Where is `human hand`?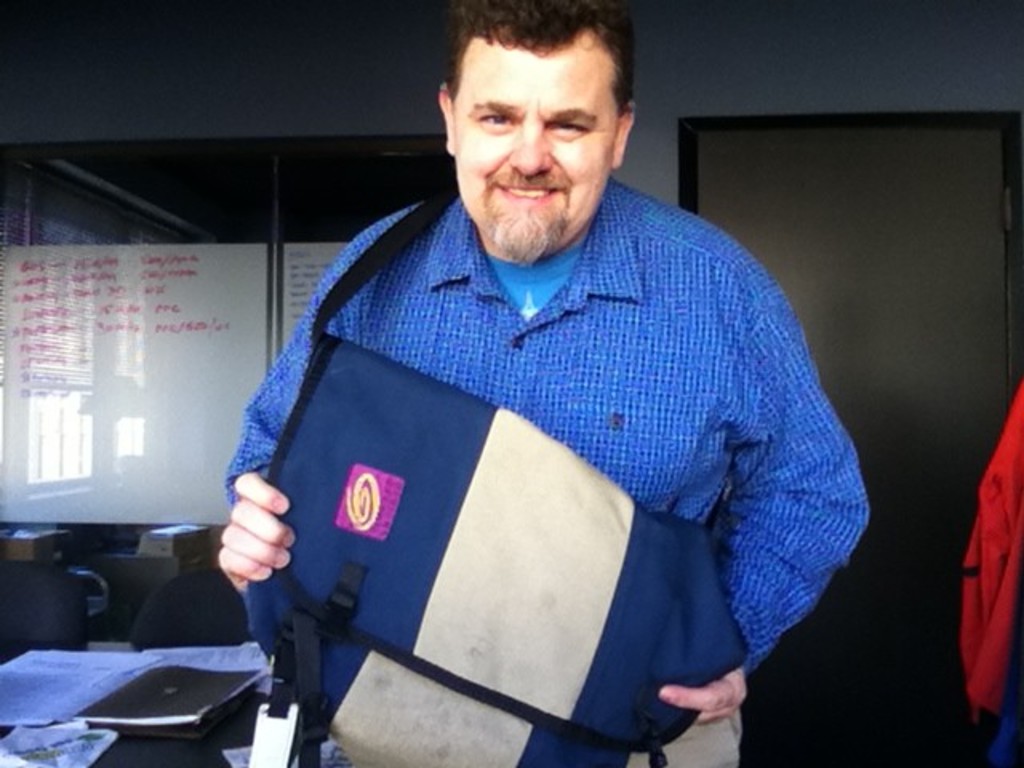
pyautogui.locateOnScreen(654, 670, 750, 728).
